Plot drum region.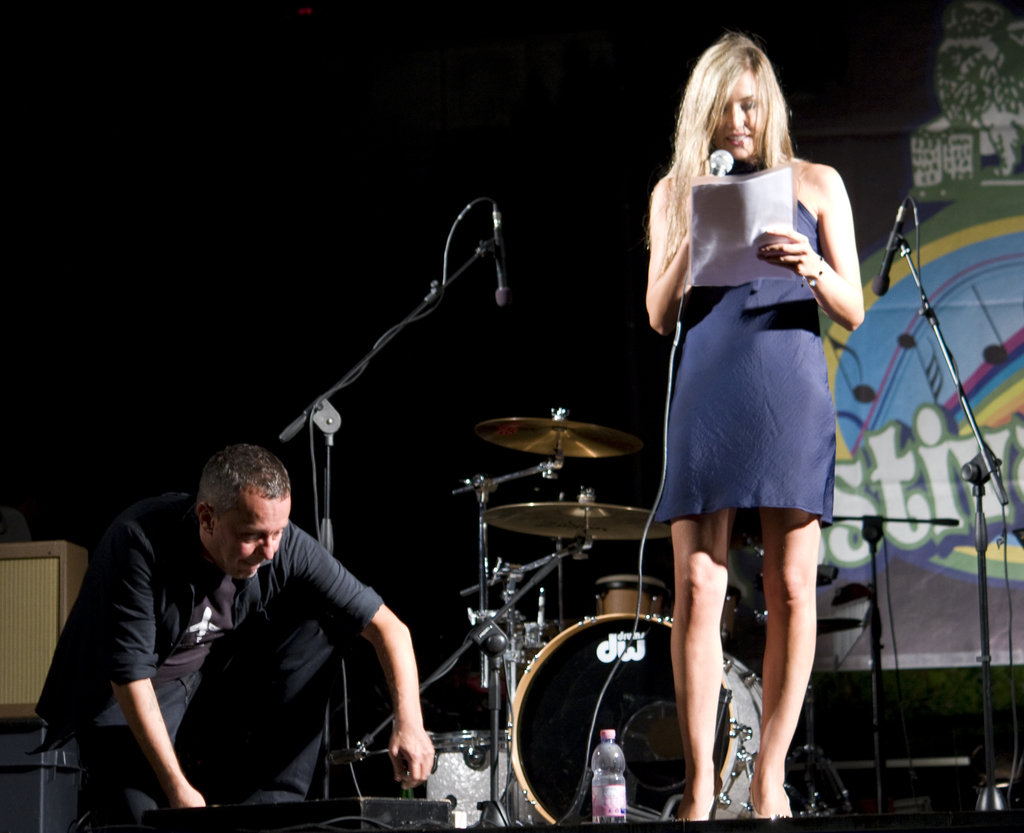
Plotted at [x1=506, y1=605, x2=764, y2=824].
